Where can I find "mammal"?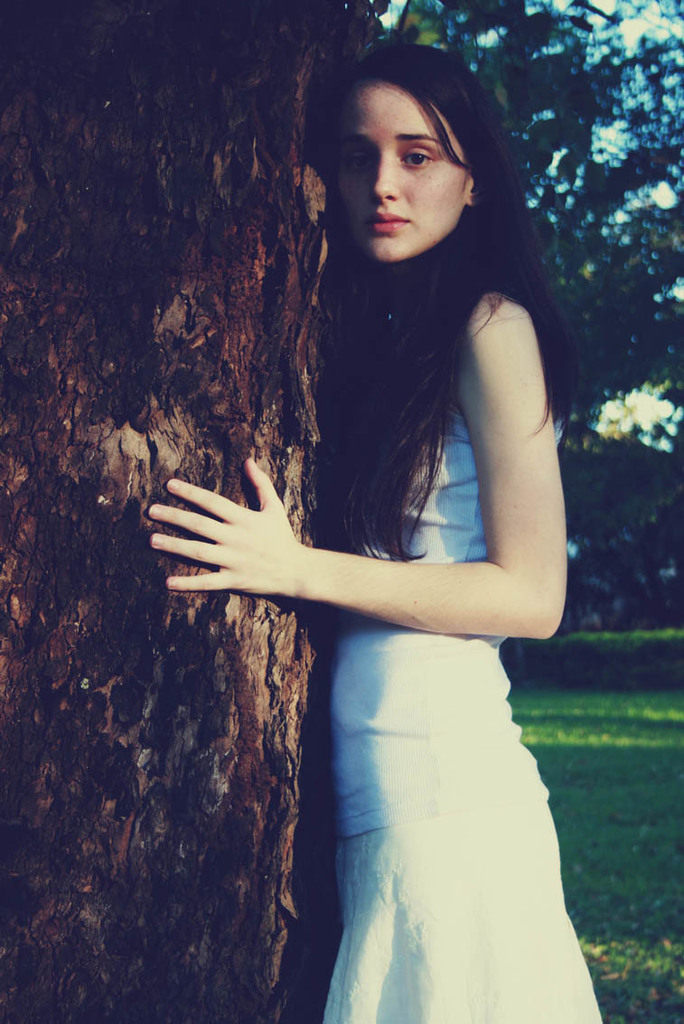
You can find it at BBox(76, 132, 575, 945).
